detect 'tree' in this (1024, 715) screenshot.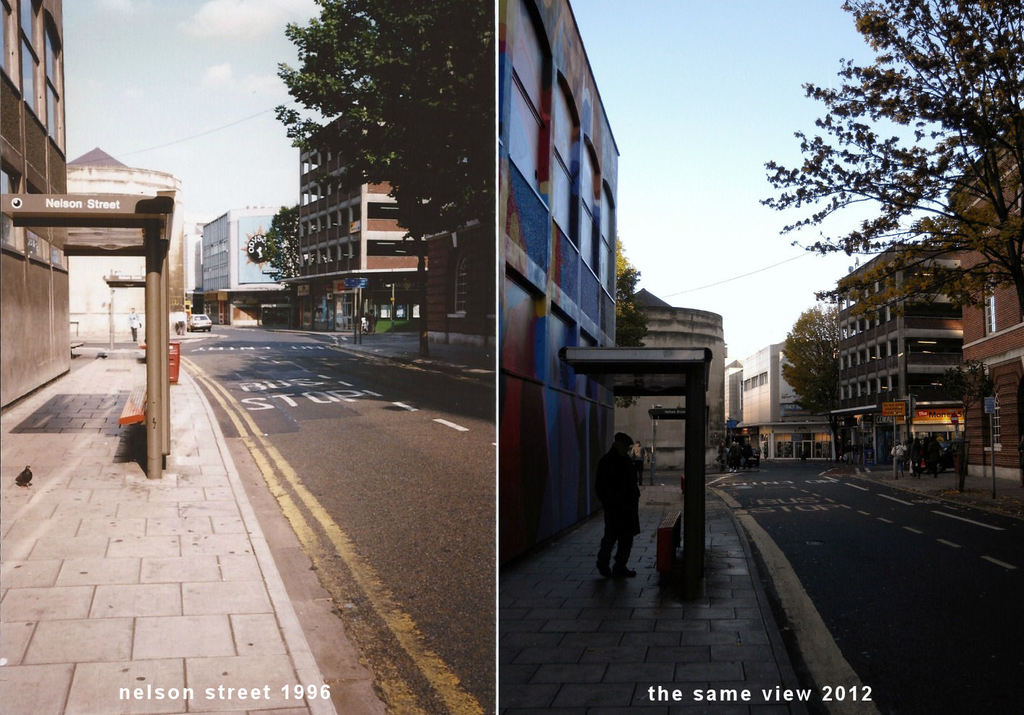
Detection: {"left": 778, "top": 304, "right": 839, "bottom": 436}.
